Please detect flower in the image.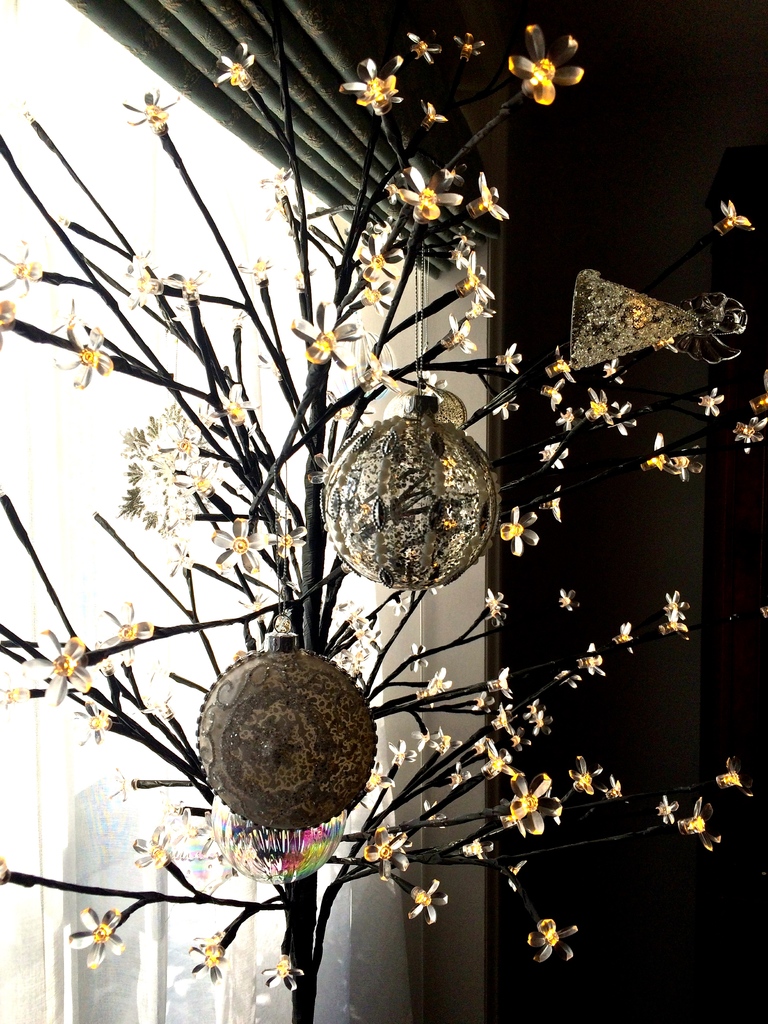
[x1=492, y1=388, x2=520, y2=419].
